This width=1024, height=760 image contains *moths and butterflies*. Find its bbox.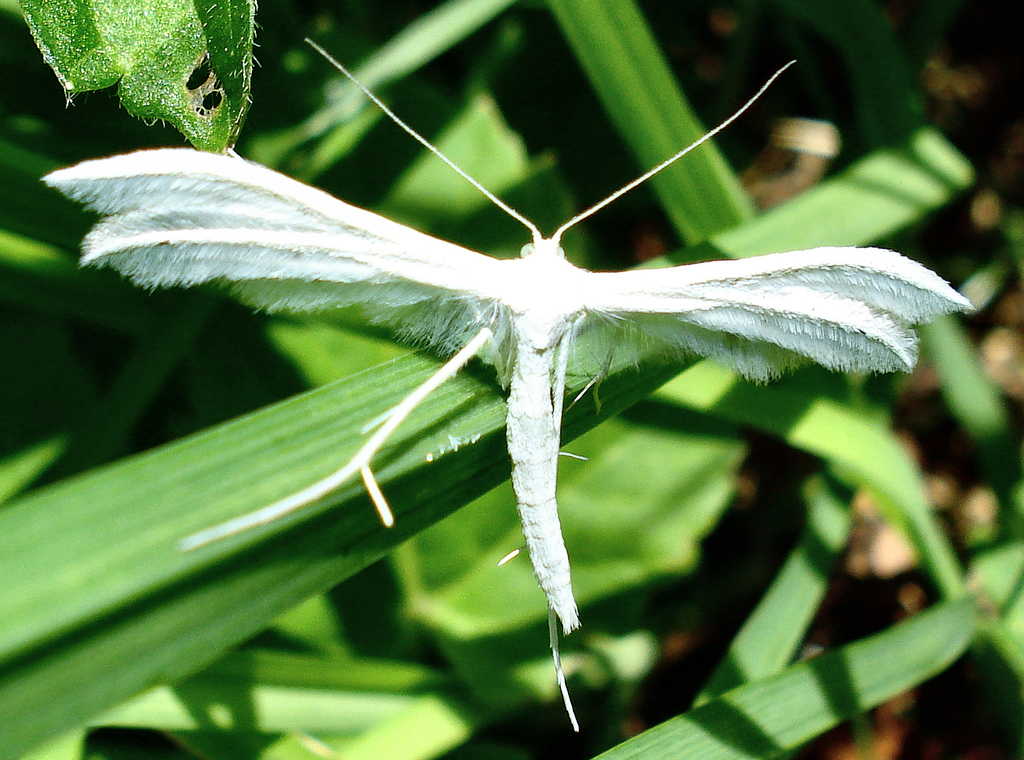
bbox(41, 37, 974, 732).
